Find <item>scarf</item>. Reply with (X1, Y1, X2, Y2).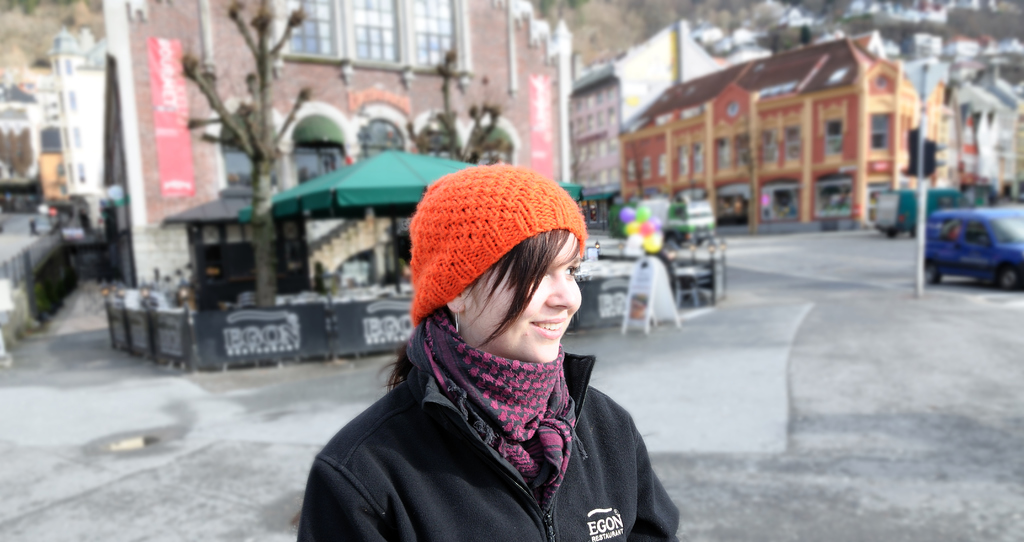
(419, 306, 570, 464).
